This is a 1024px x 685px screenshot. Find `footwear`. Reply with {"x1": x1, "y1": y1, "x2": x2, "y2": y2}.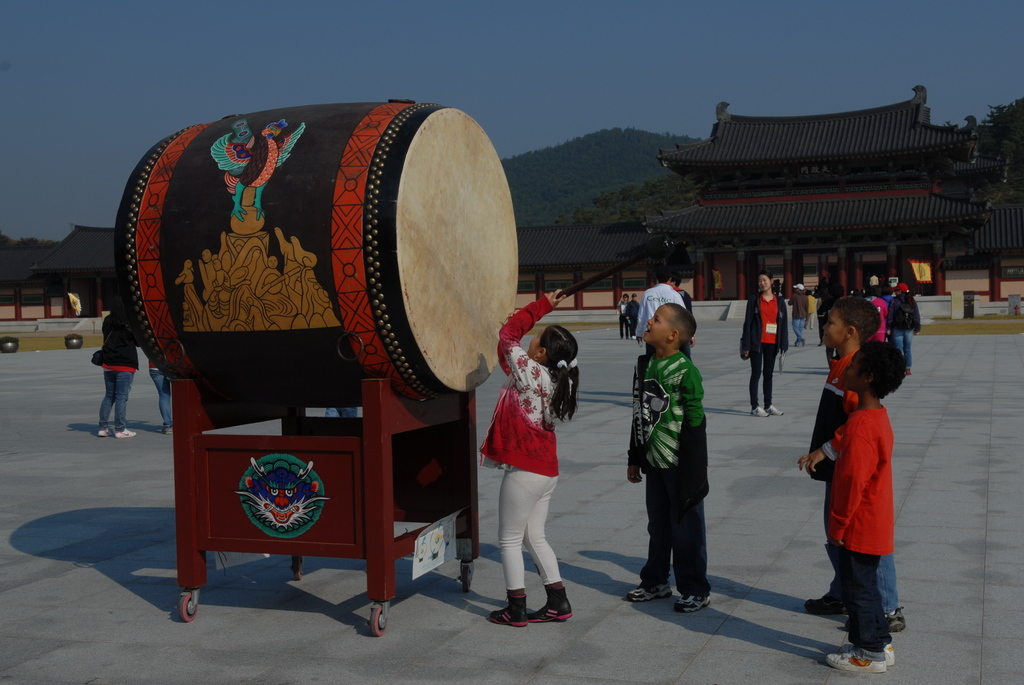
{"x1": 797, "y1": 586, "x2": 856, "y2": 615}.
